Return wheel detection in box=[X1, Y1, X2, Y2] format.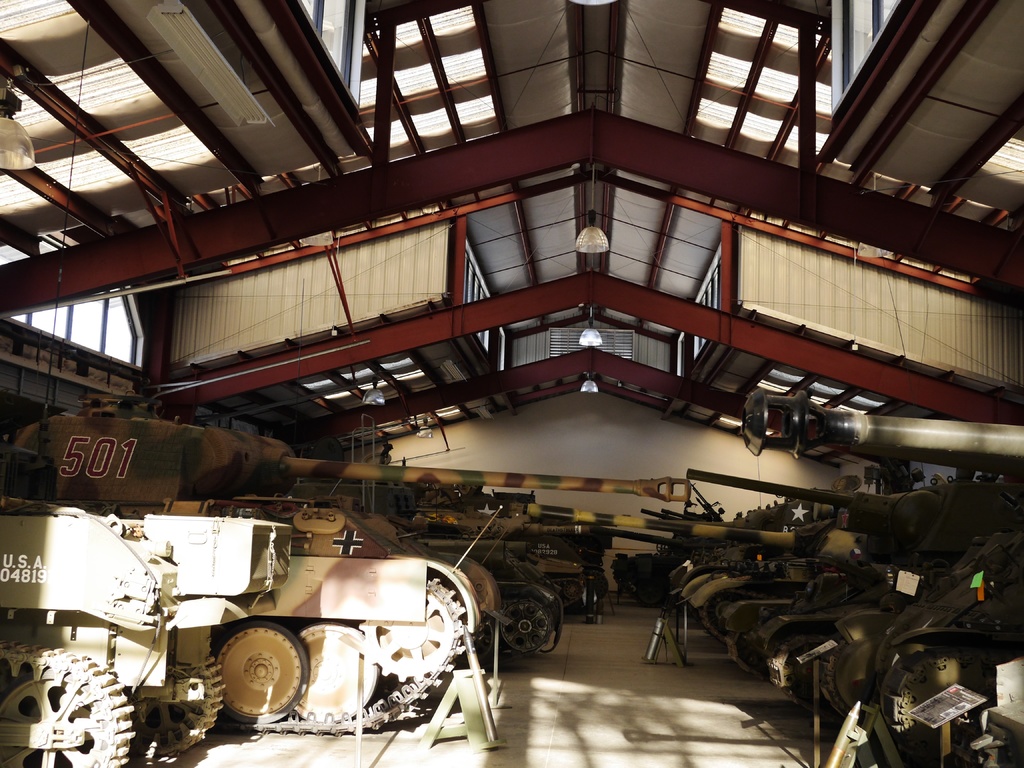
box=[361, 579, 467, 682].
